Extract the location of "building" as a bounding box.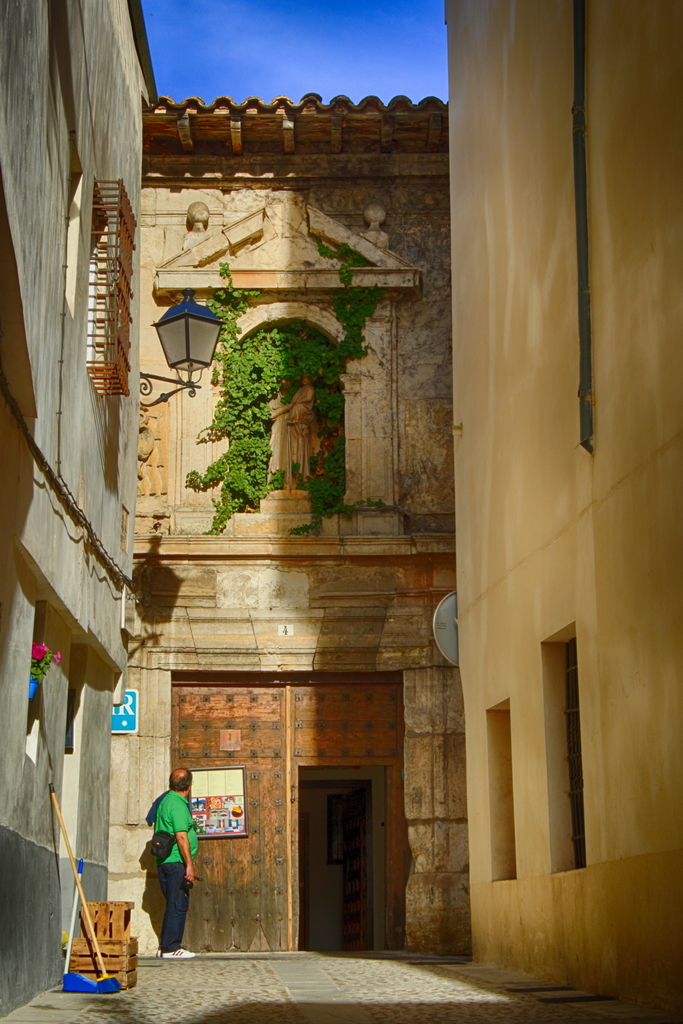
bbox(0, 0, 160, 1023).
